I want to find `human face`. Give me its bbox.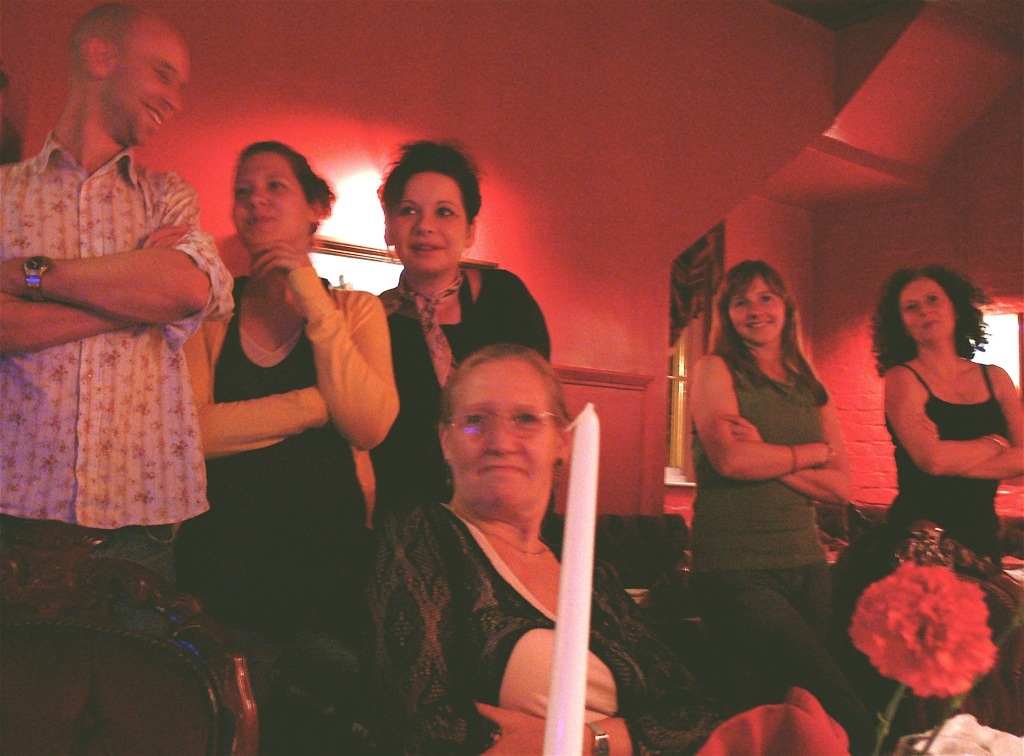
[left=446, top=351, right=555, bottom=511].
